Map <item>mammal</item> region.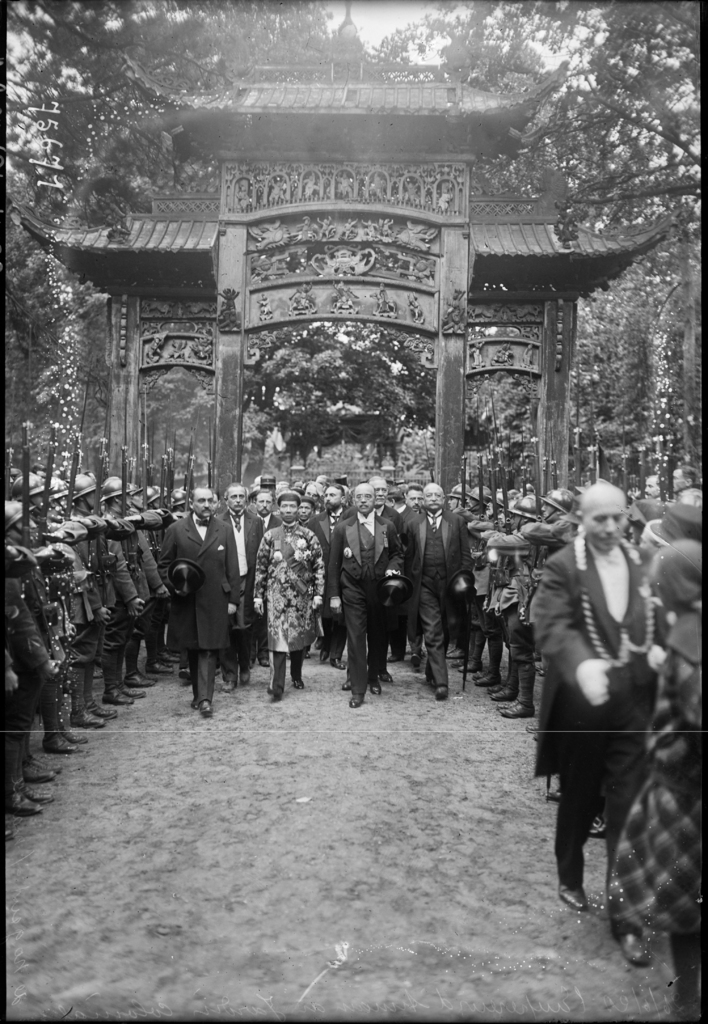
Mapped to select_region(538, 477, 648, 927).
